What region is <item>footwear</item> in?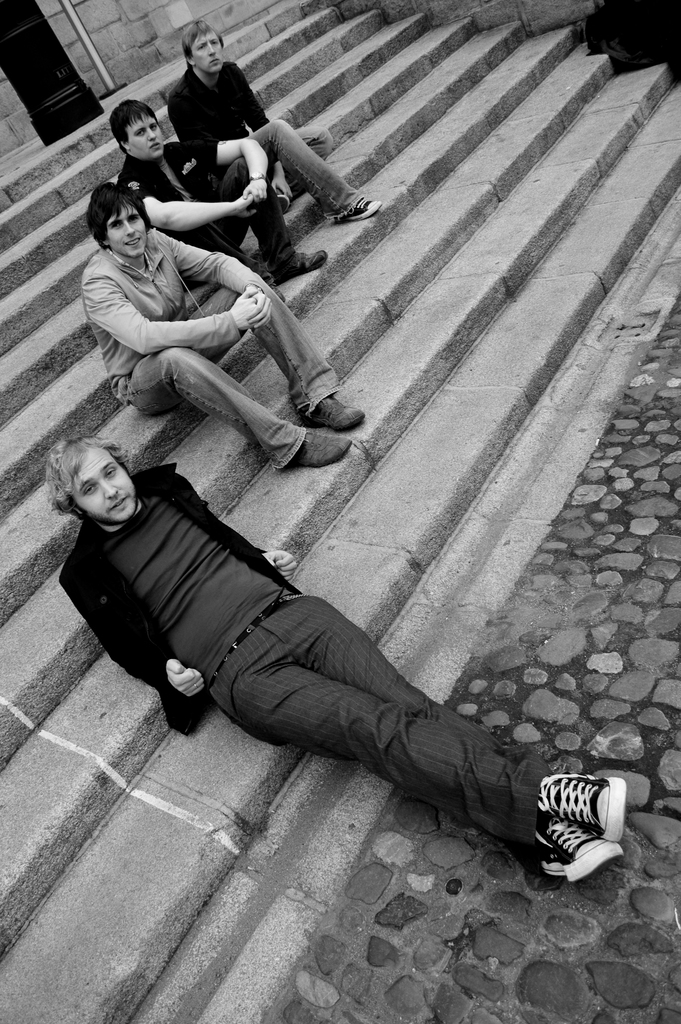
pyautogui.locateOnScreen(303, 422, 350, 462).
